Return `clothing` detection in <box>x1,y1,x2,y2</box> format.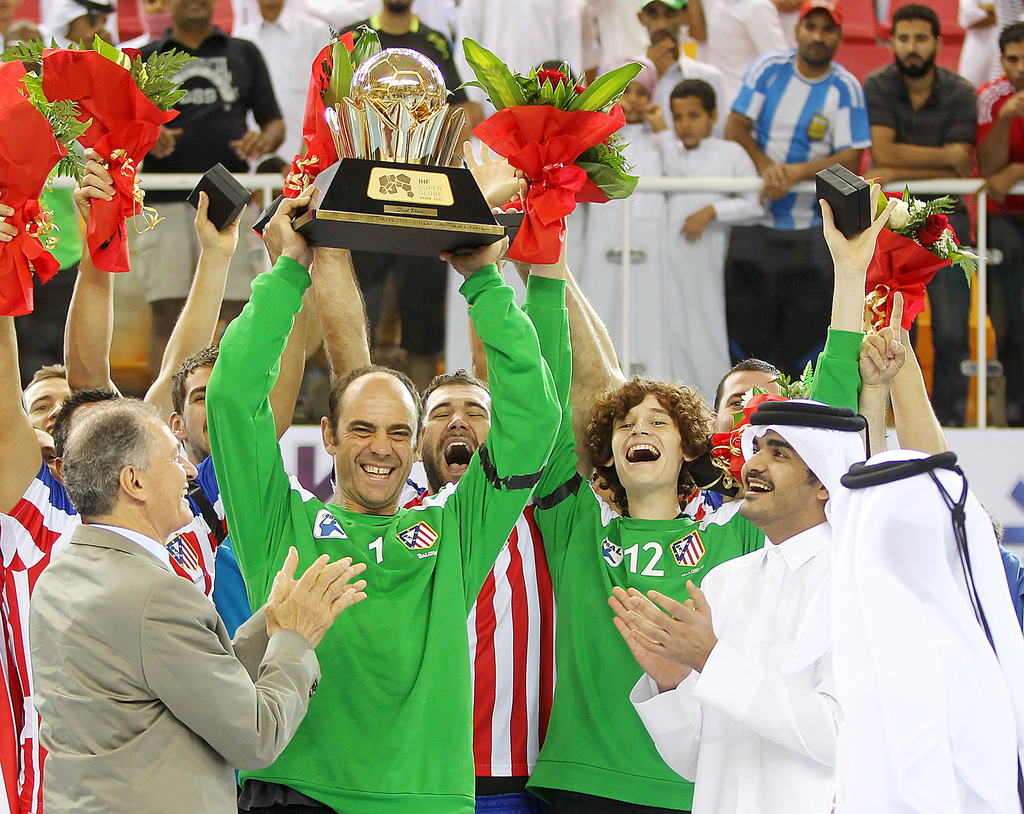
<box>193,466,225,540</box>.
